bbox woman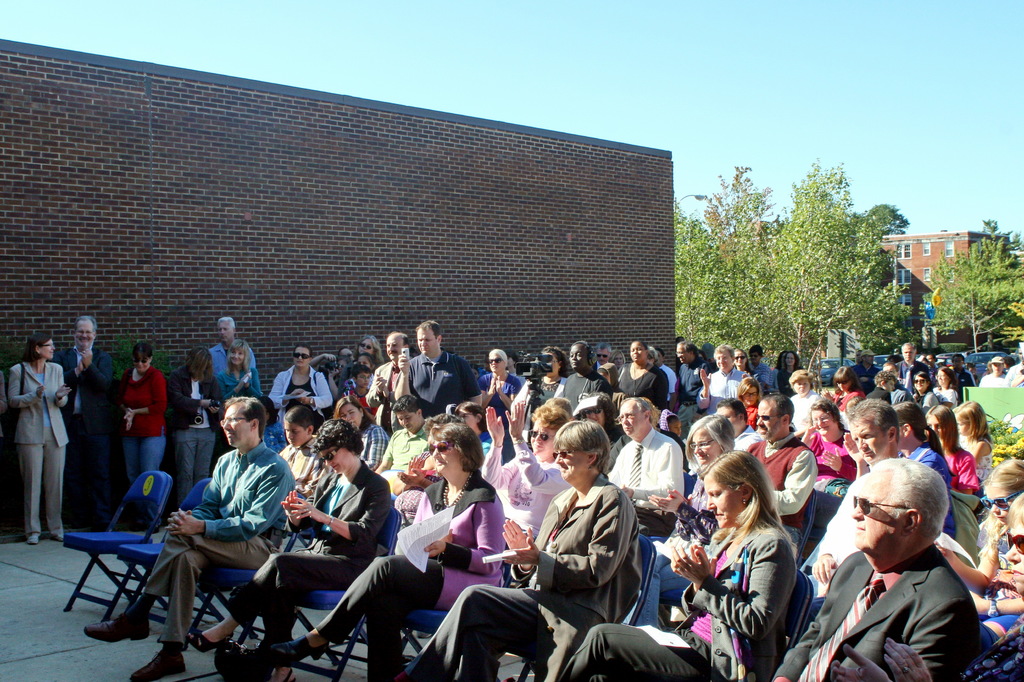
bbox(311, 353, 342, 396)
